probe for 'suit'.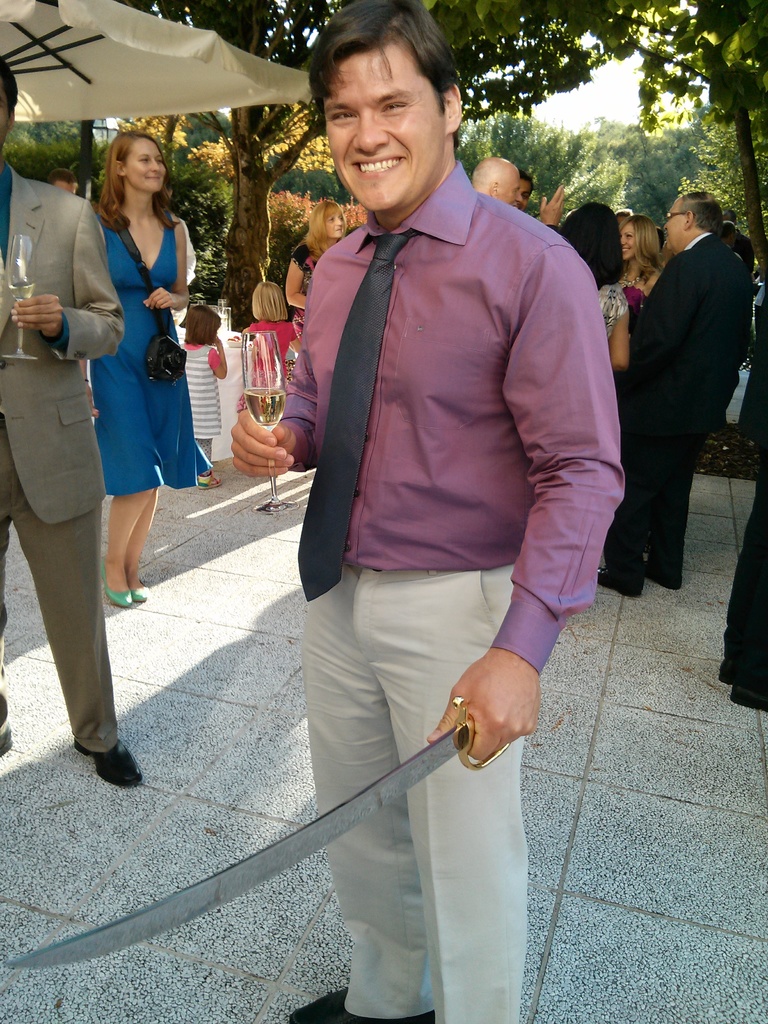
Probe result: l=0, t=155, r=126, b=760.
